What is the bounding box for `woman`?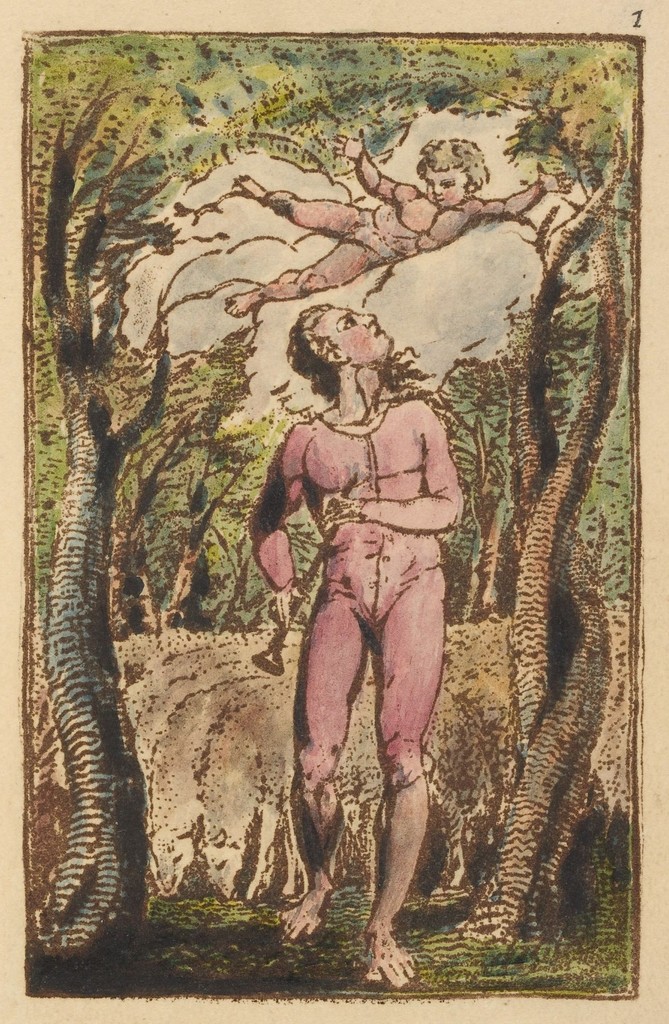
crop(245, 301, 465, 987).
